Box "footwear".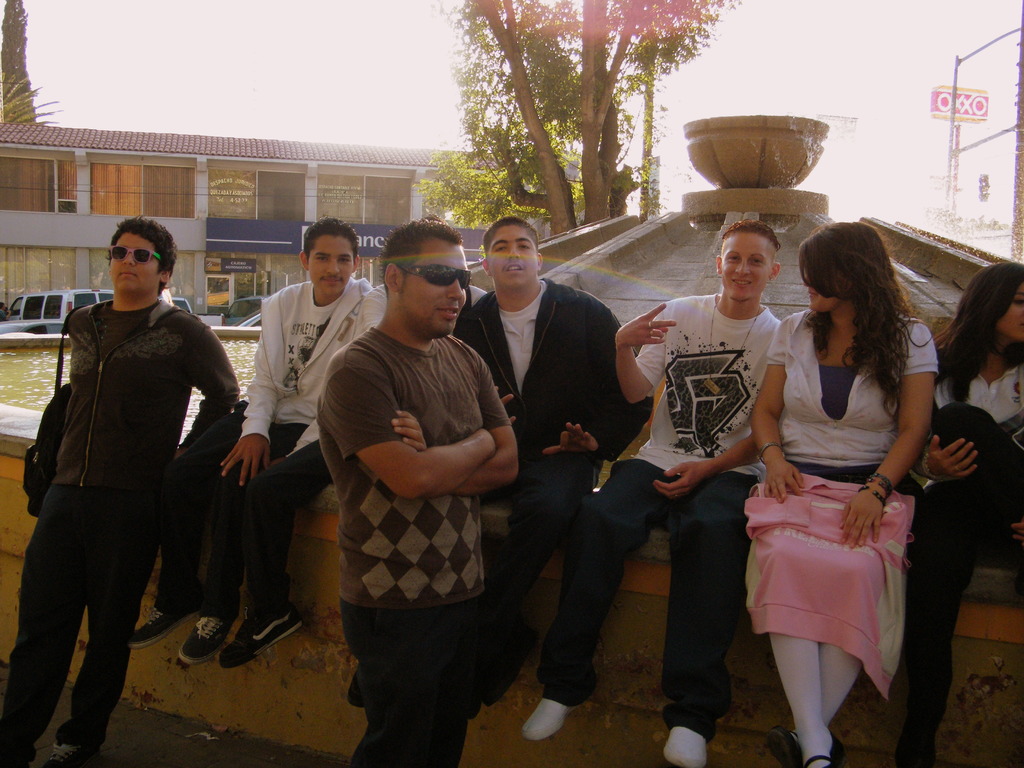
(left=666, top=725, right=703, bottom=767).
